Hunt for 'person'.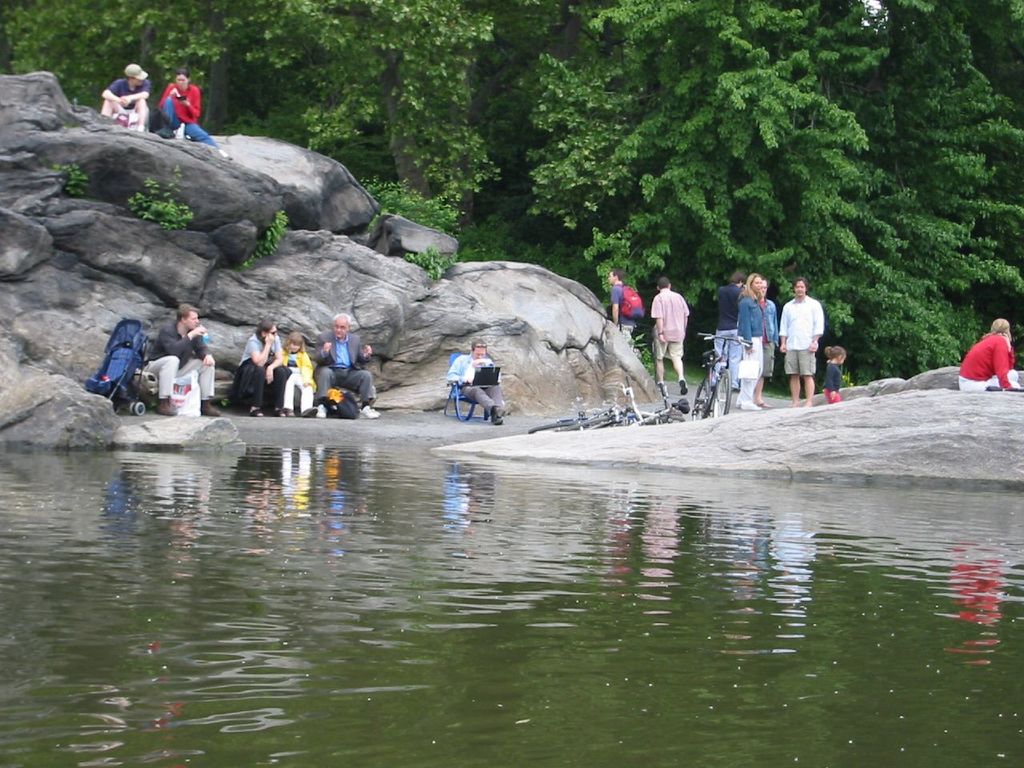
Hunted down at [x1=958, y1=318, x2=1022, y2=390].
